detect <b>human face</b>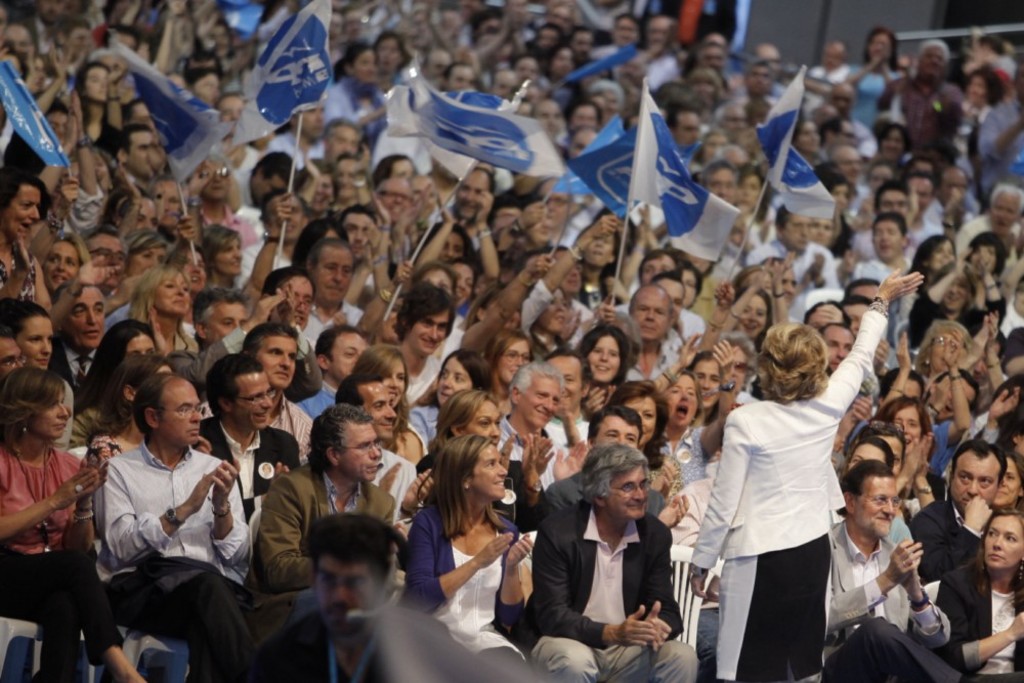
left=380, top=38, right=402, bottom=73
